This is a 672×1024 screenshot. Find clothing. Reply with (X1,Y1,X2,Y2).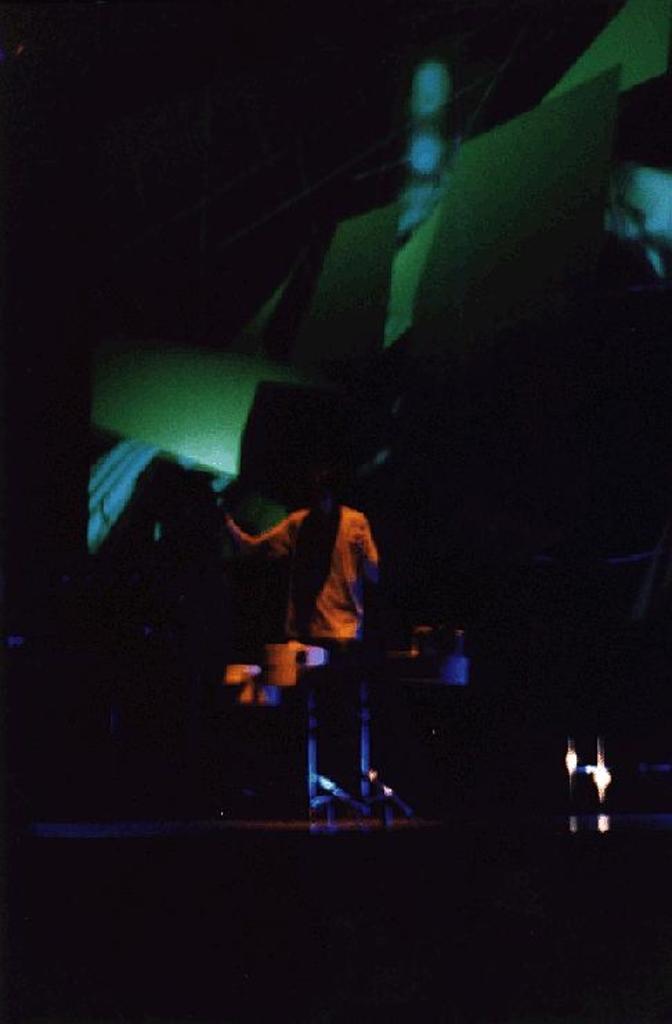
(218,499,387,677).
